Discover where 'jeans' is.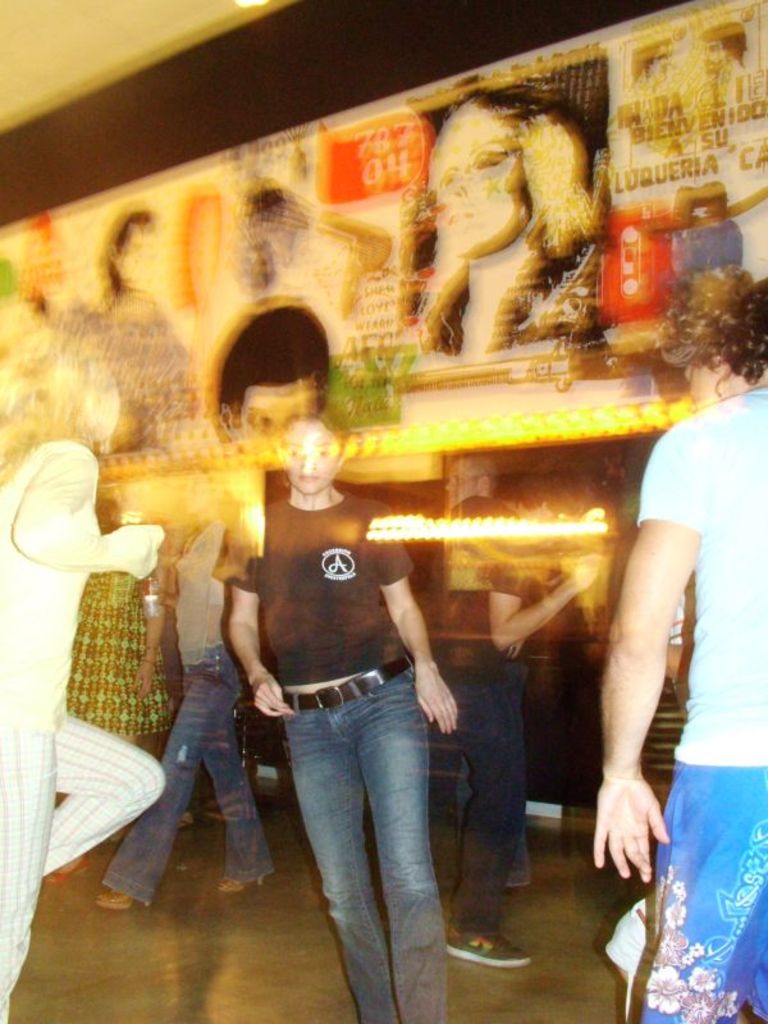
Discovered at 447:660:534:942.
